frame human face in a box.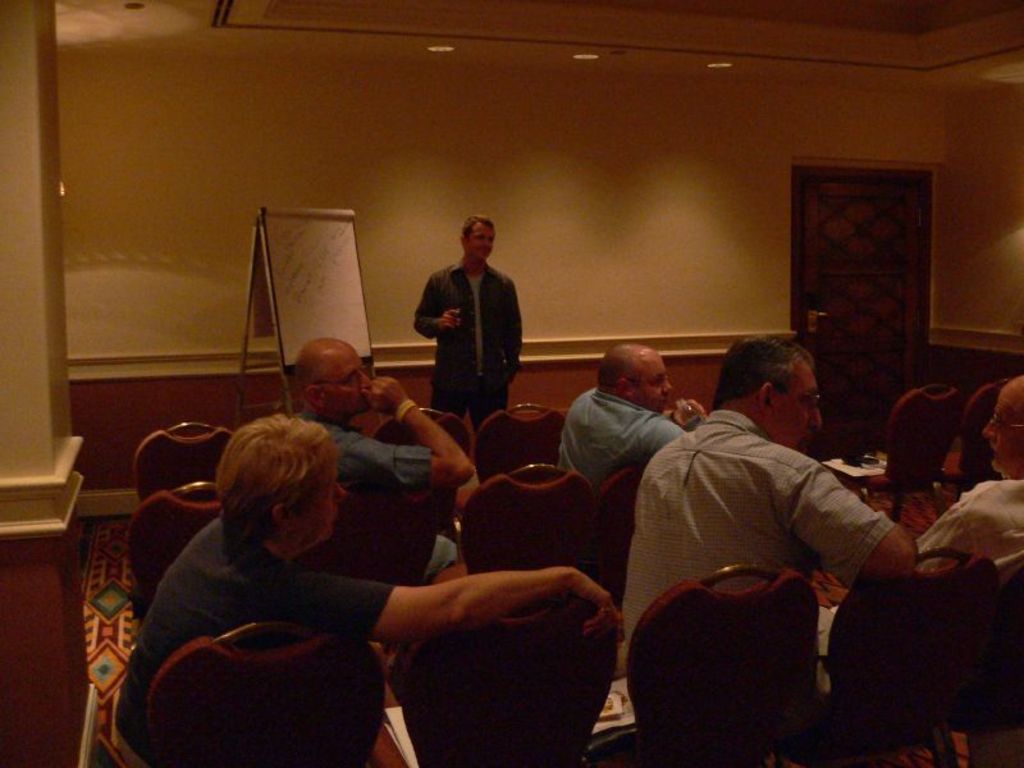
<bbox>303, 471, 347, 540</bbox>.
